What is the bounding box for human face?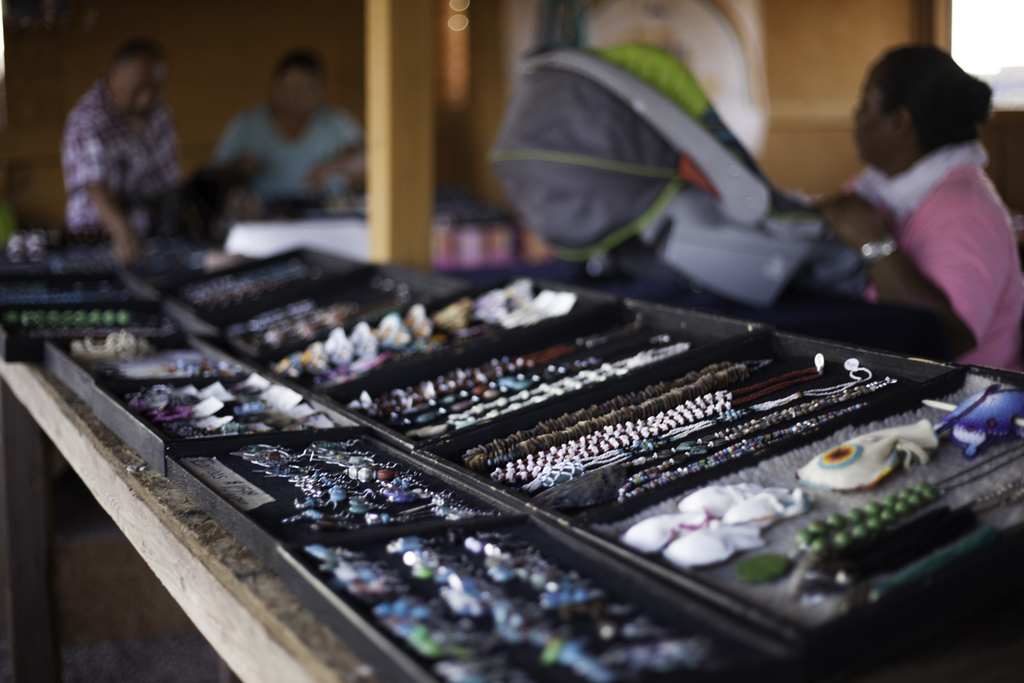
bbox(109, 59, 160, 114).
